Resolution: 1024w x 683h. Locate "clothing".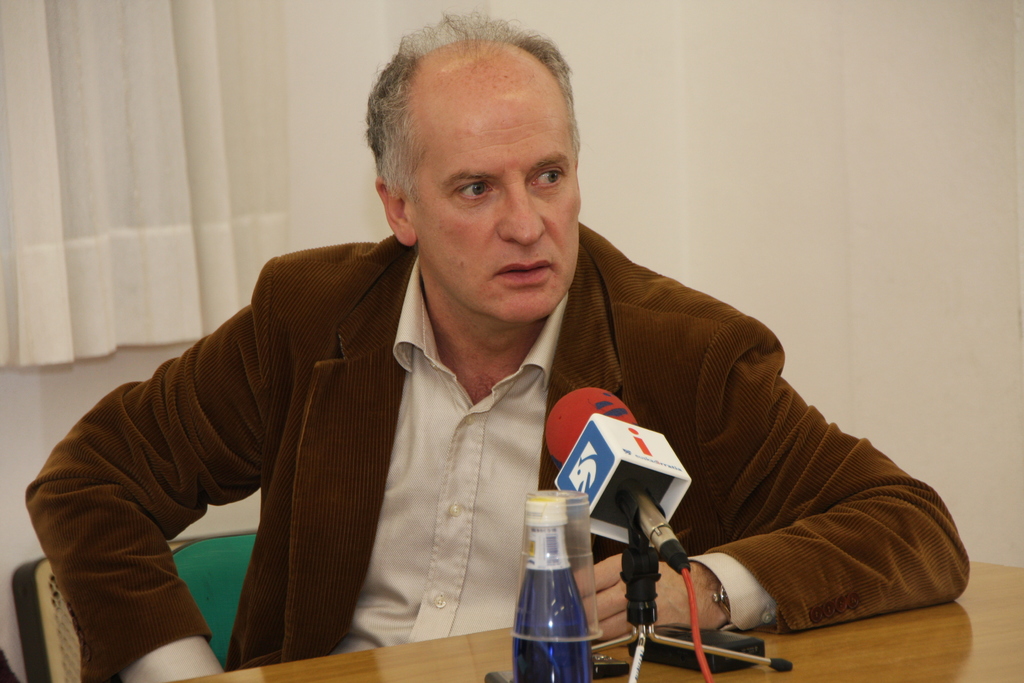
box(10, 230, 978, 682).
